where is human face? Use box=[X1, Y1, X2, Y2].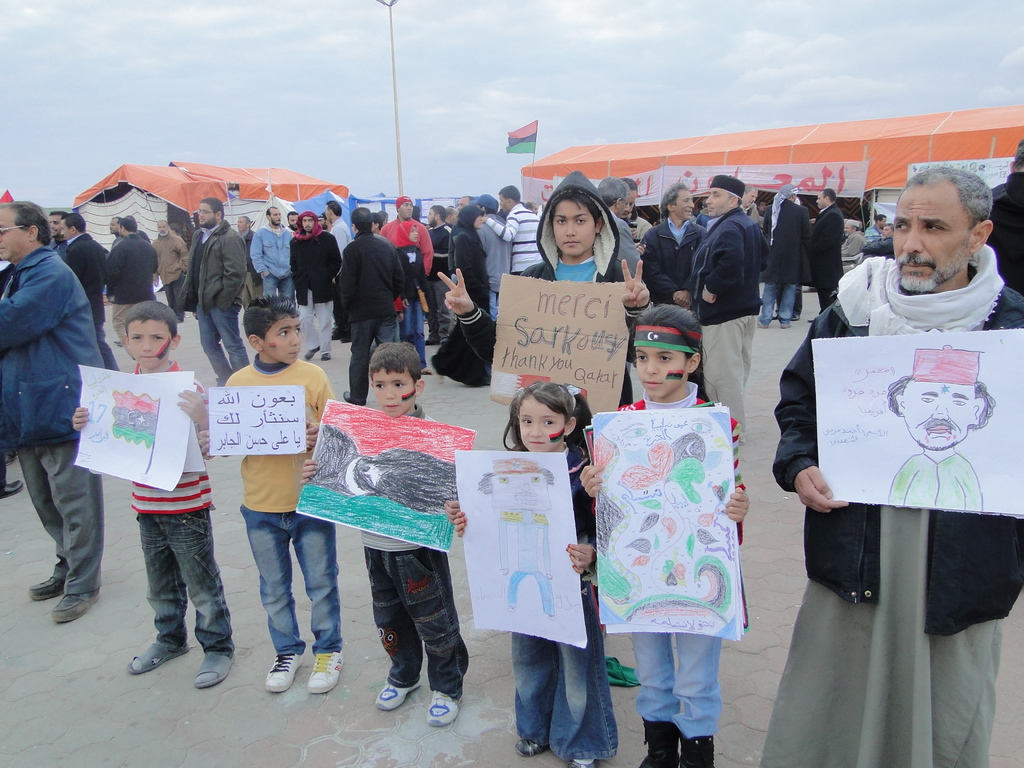
box=[0, 214, 38, 259].
